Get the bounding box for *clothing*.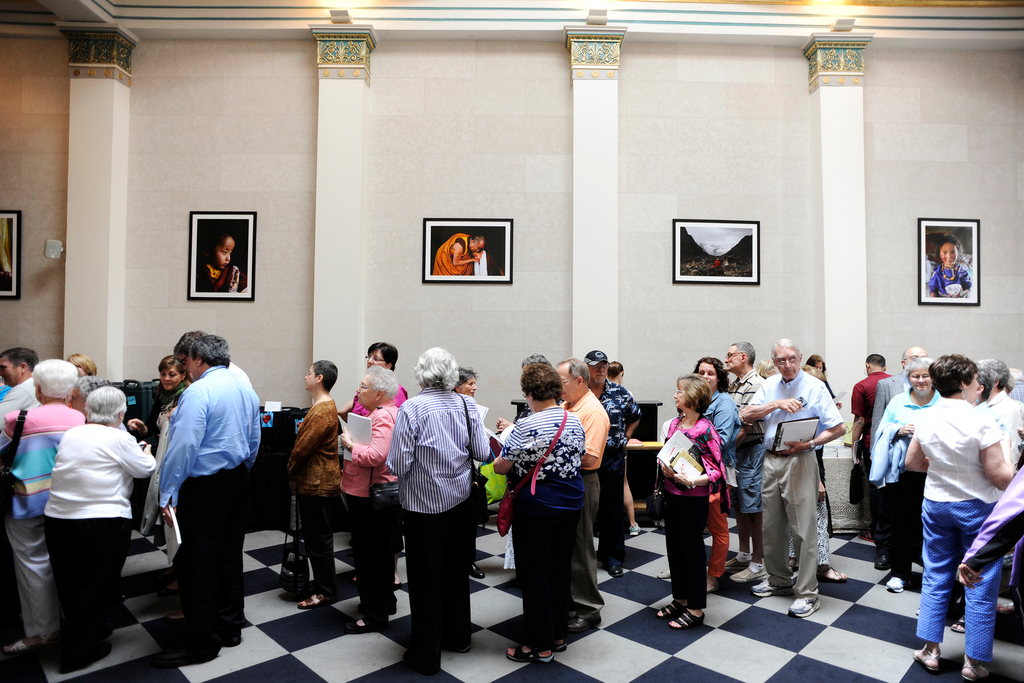
[x1=0, y1=410, x2=85, y2=634].
